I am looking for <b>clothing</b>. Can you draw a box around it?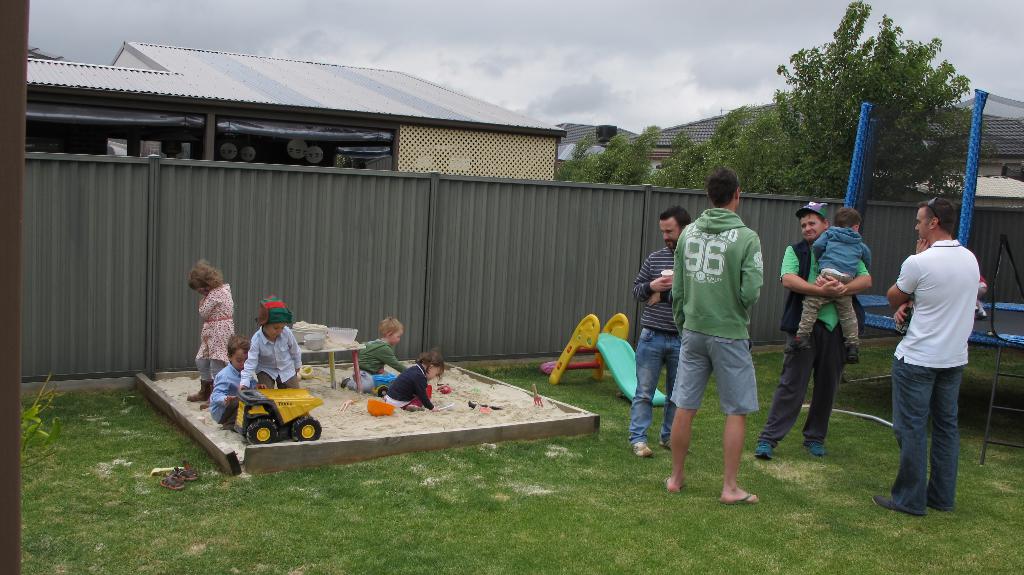
Sure, the bounding box is (387, 365, 431, 407).
